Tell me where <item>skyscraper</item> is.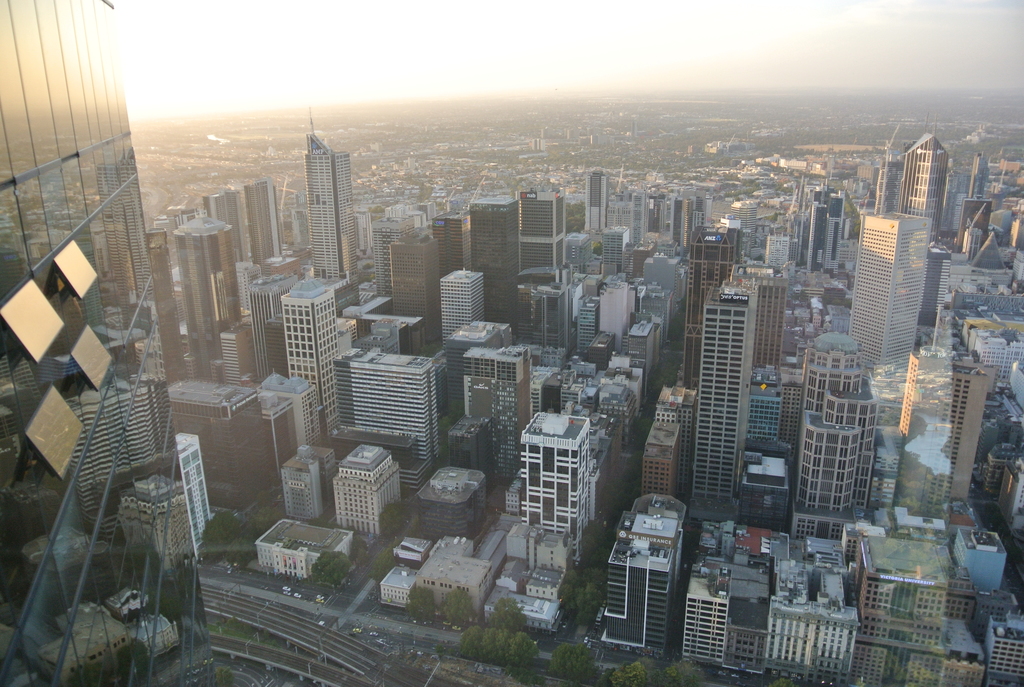
<item>skyscraper</item> is at {"x1": 899, "y1": 132, "x2": 953, "y2": 240}.
